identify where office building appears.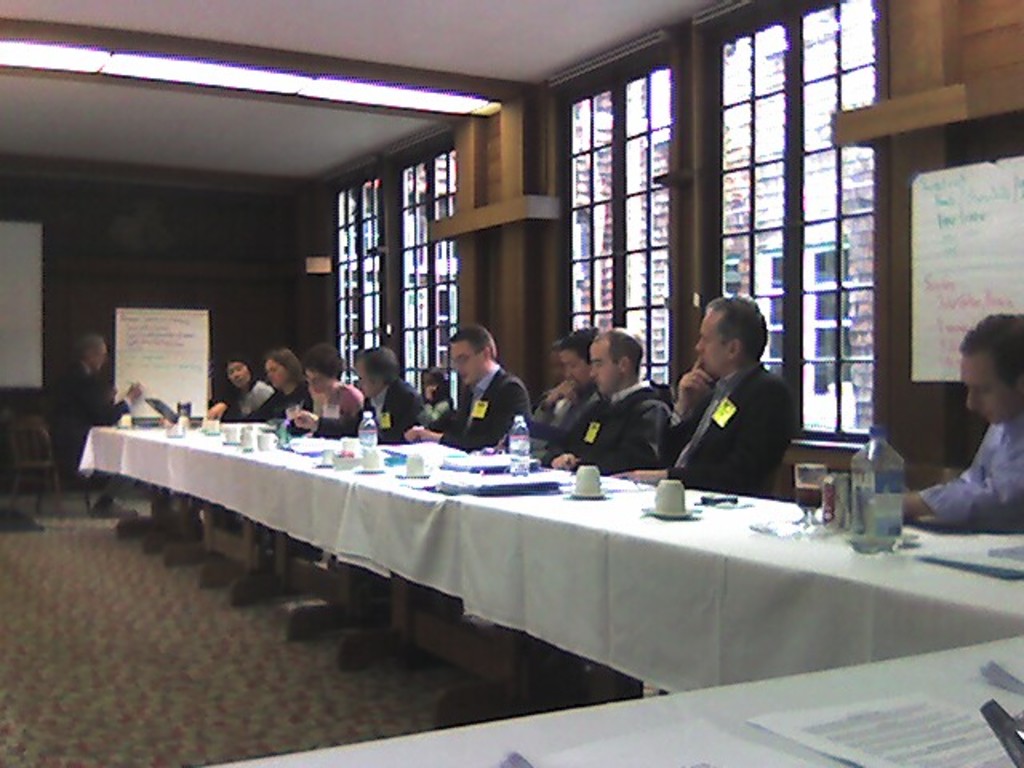
Appears at x1=35, y1=0, x2=976, y2=701.
